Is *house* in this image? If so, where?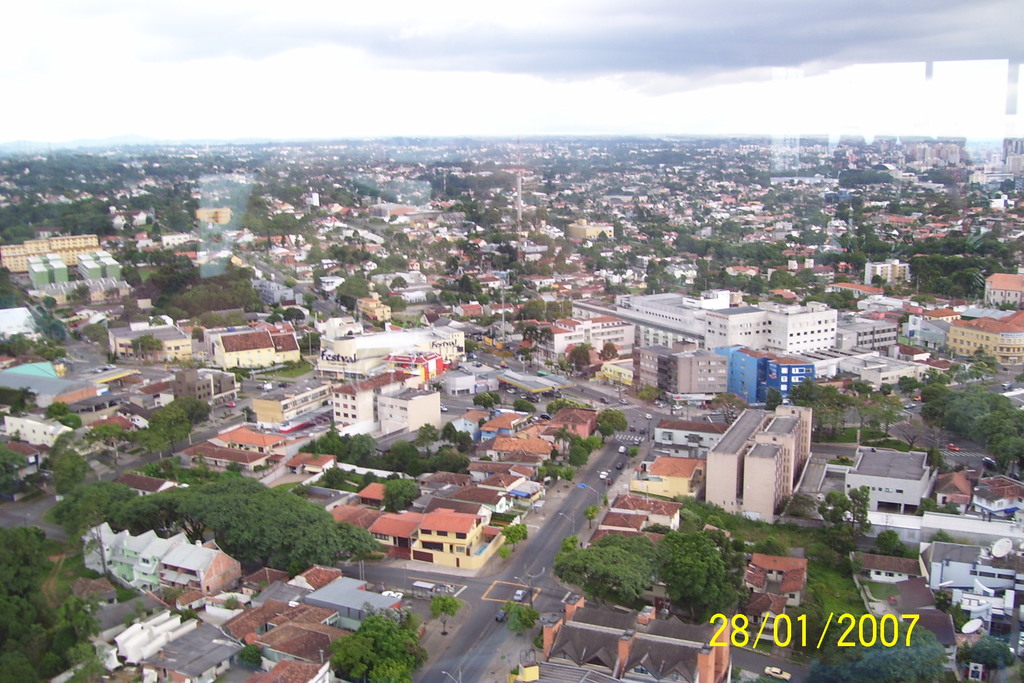
Yes, at 486 302 517 320.
